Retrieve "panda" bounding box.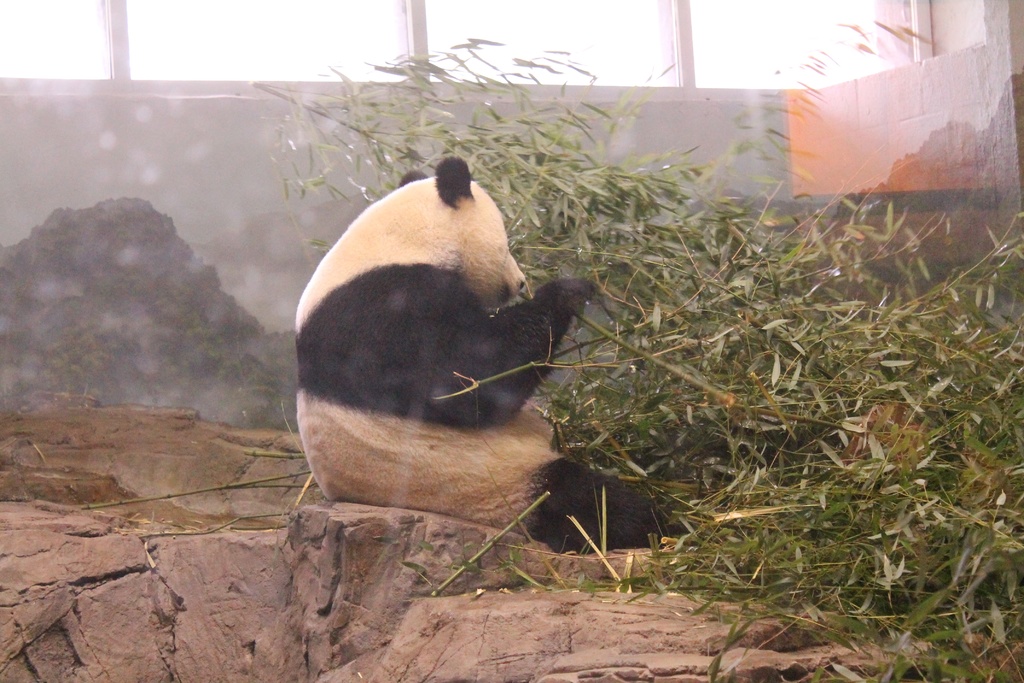
Bounding box: box(296, 152, 680, 556).
